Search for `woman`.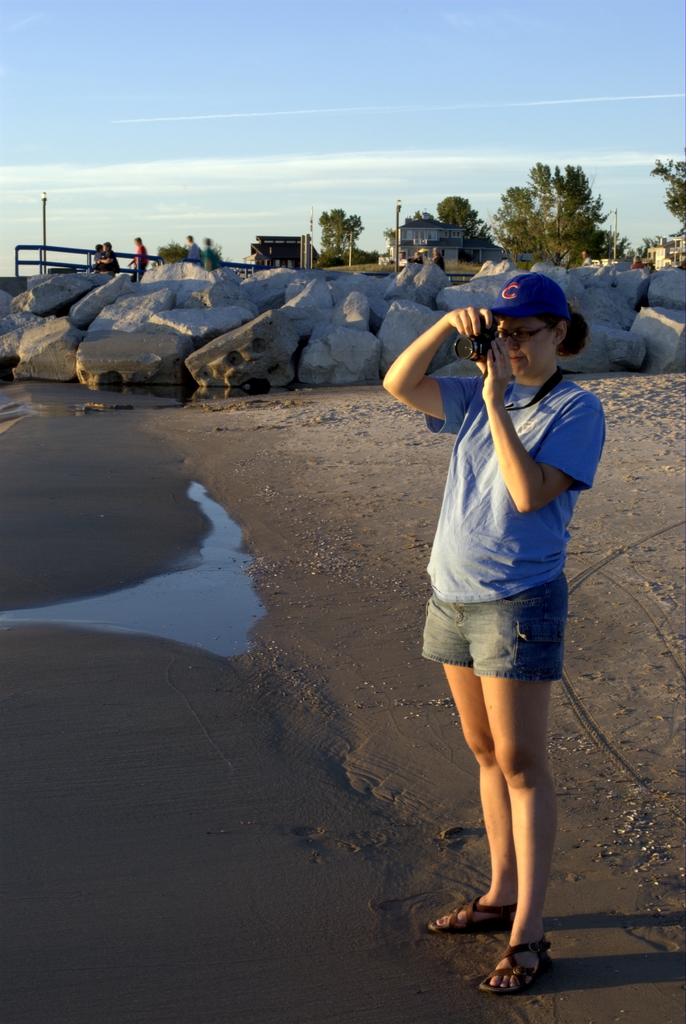
Found at <bbox>403, 260, 602, 968</bbox>.
